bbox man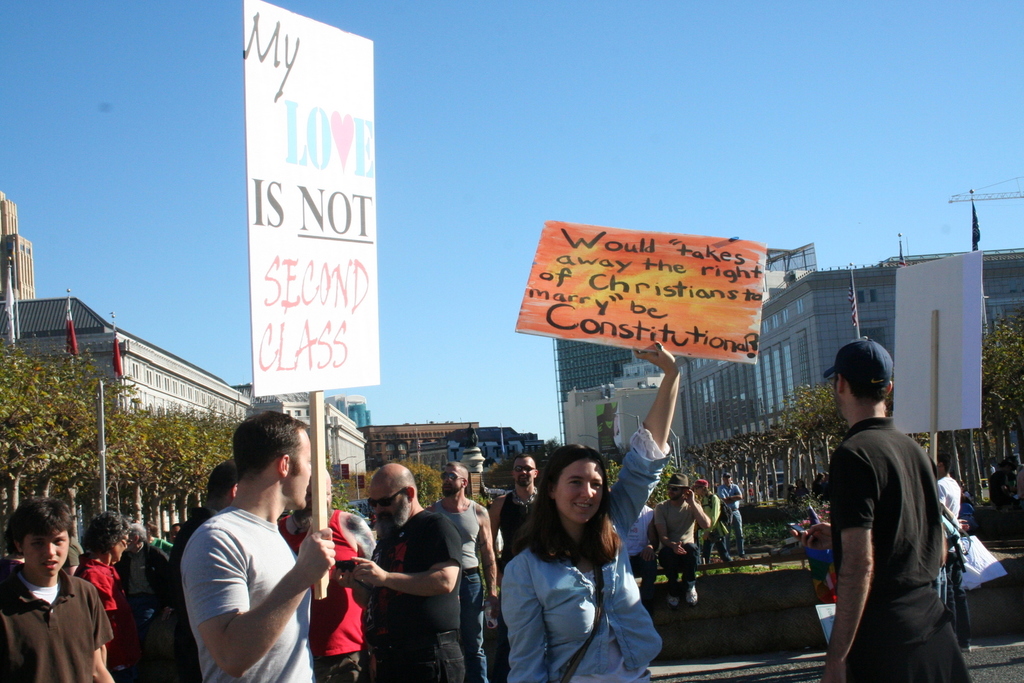
(left=492, top=454, right=550, bottom=682)
